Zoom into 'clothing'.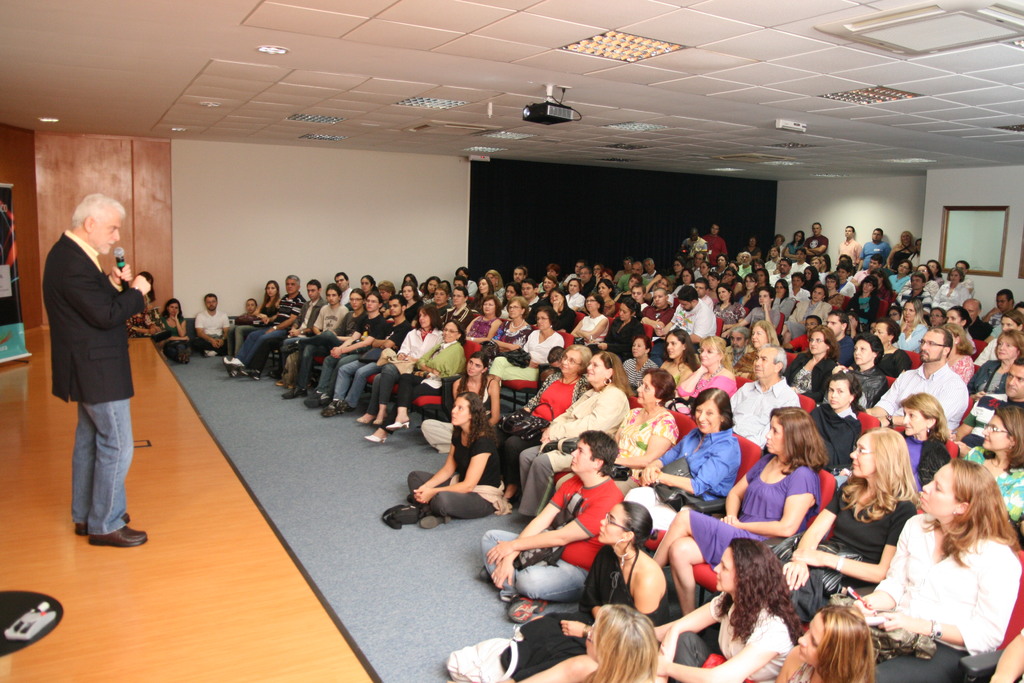
Zoom target: Rect(497, 334, 565, 378).
